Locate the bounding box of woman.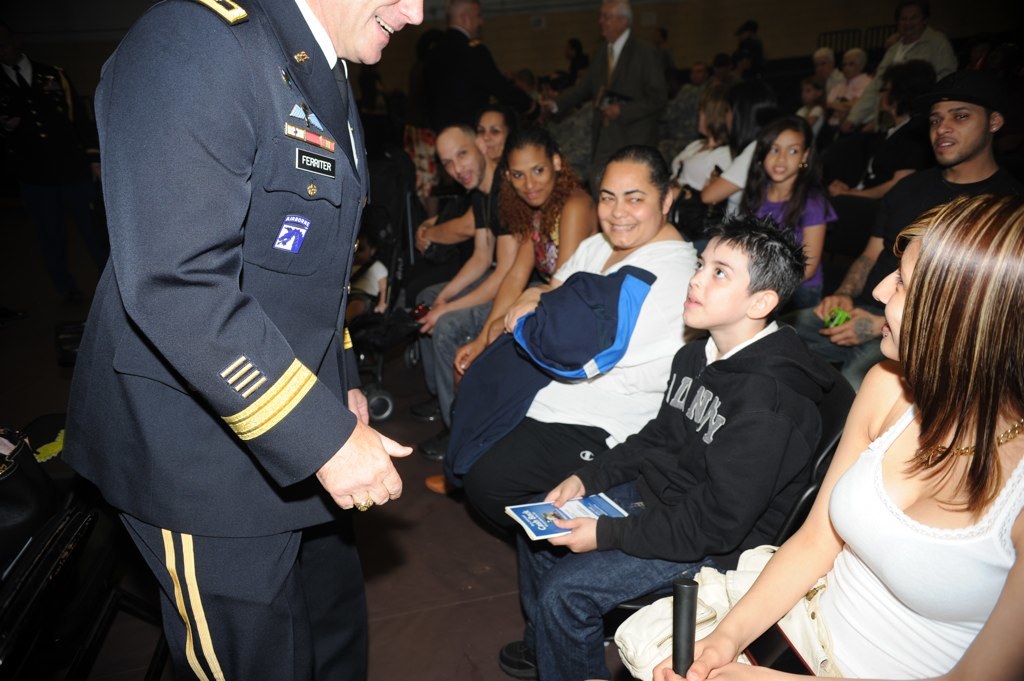
Bounding box: region(424, 128, 596, 496).
